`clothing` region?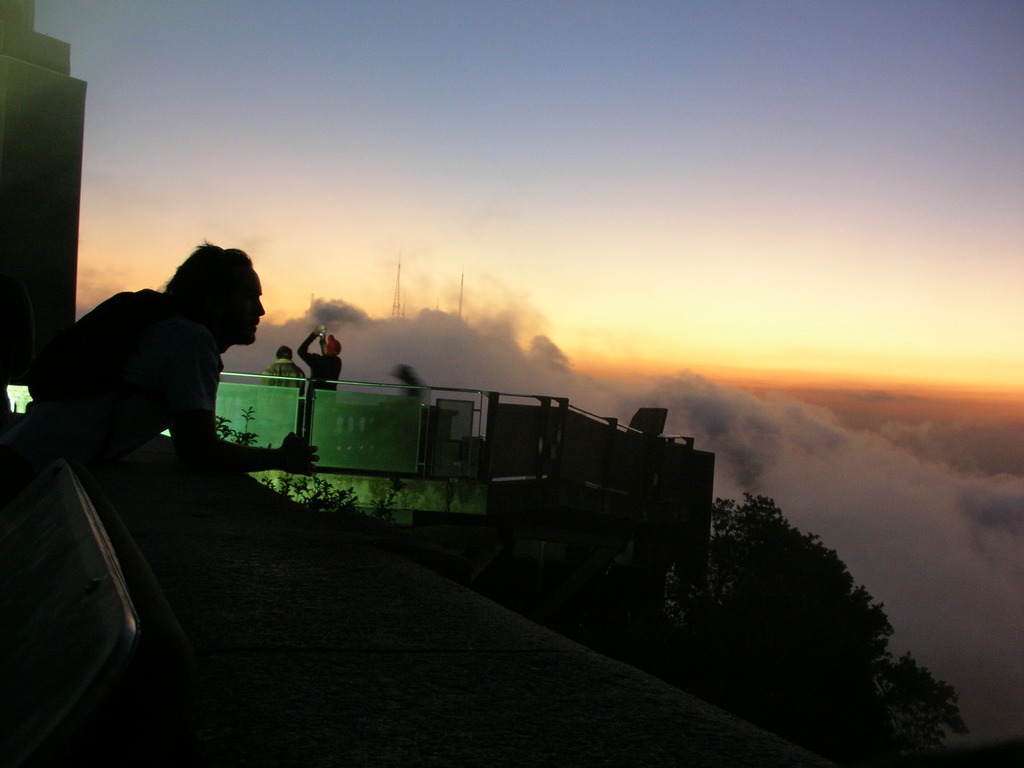
[262,358,310,399]
